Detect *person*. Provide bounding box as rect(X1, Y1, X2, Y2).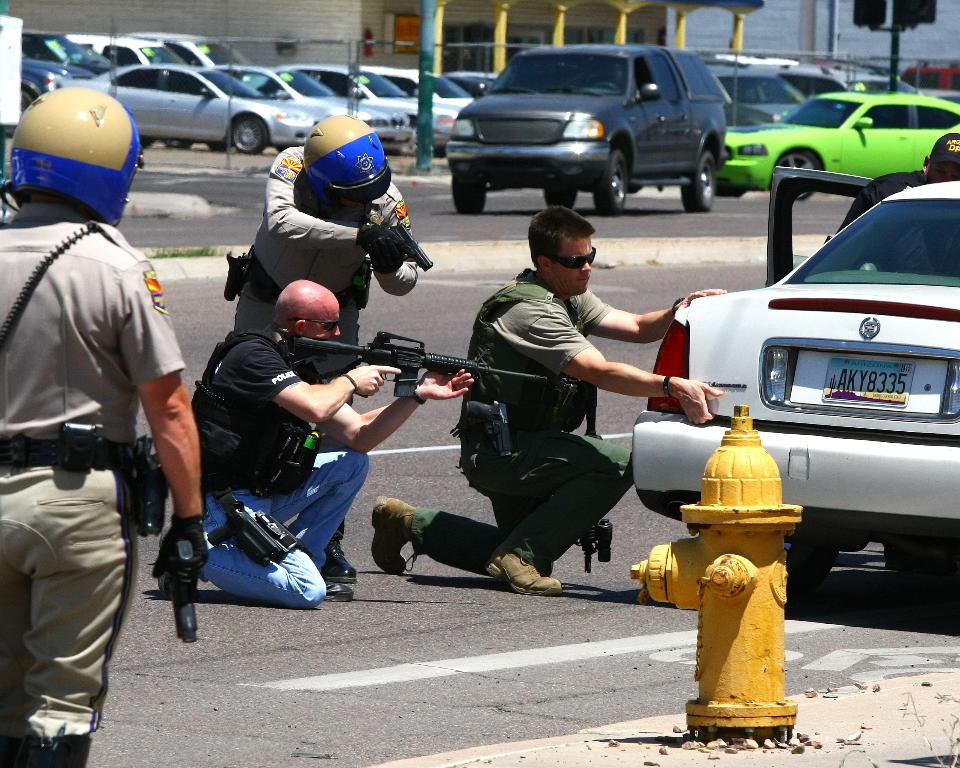
rect(152, 280, 473, 613).
